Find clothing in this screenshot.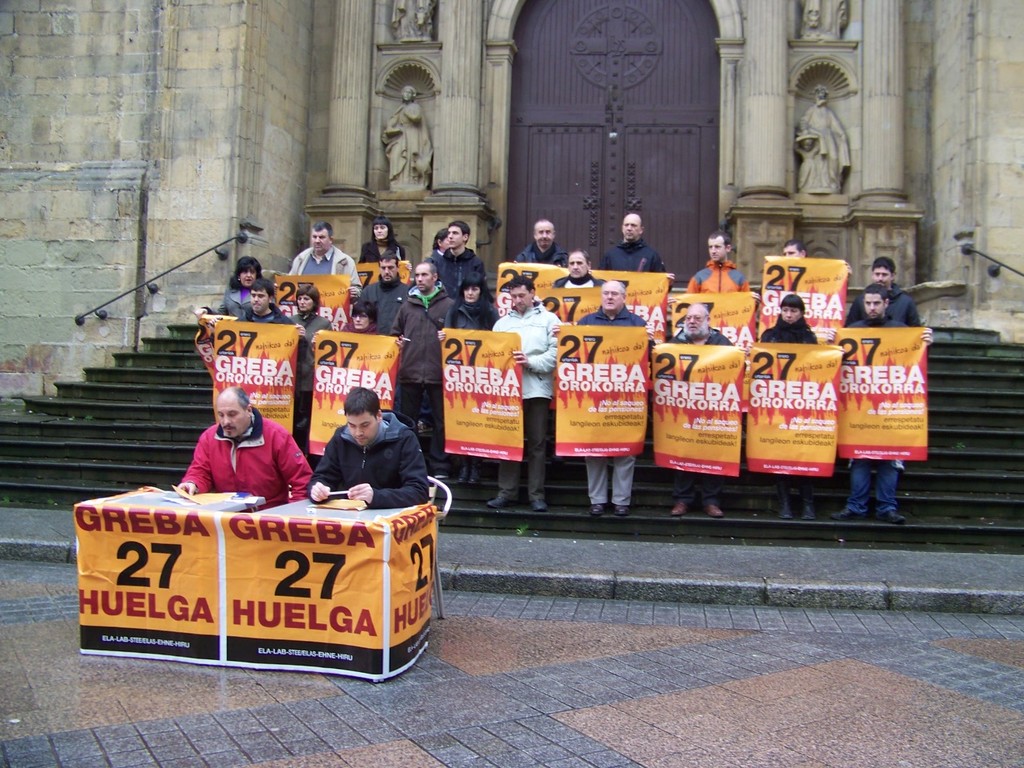
The bounding box for clothing is [290, 308, 326, 450].
